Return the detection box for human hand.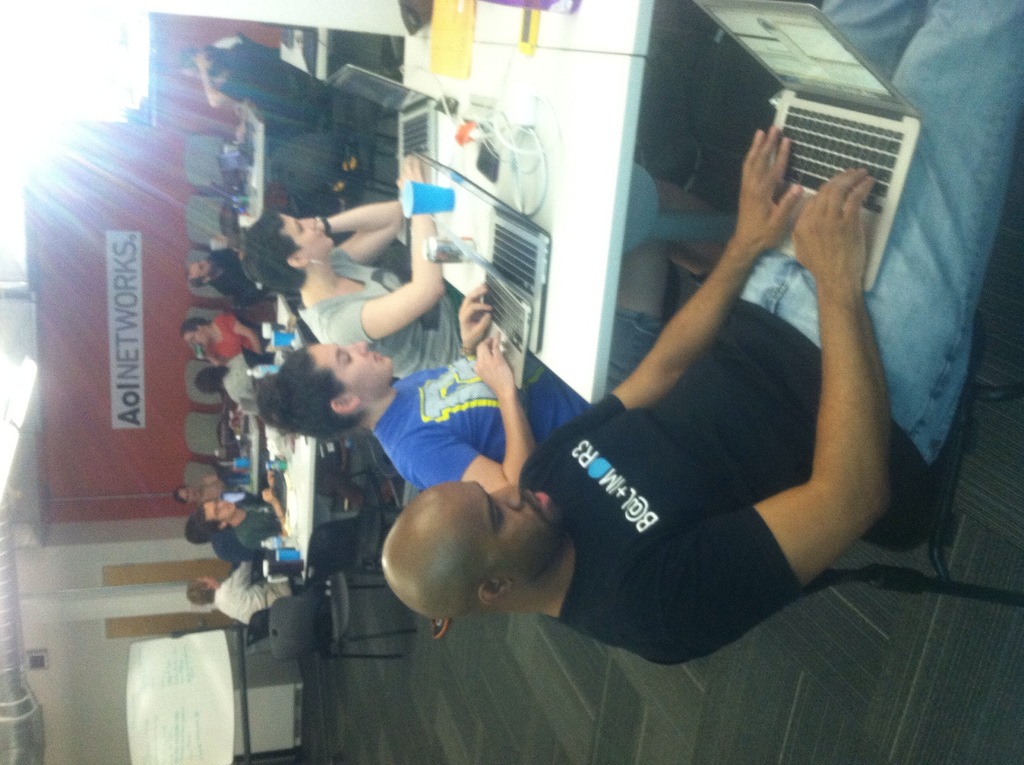
x1=215, y1=233, x2=226, y2=244.
